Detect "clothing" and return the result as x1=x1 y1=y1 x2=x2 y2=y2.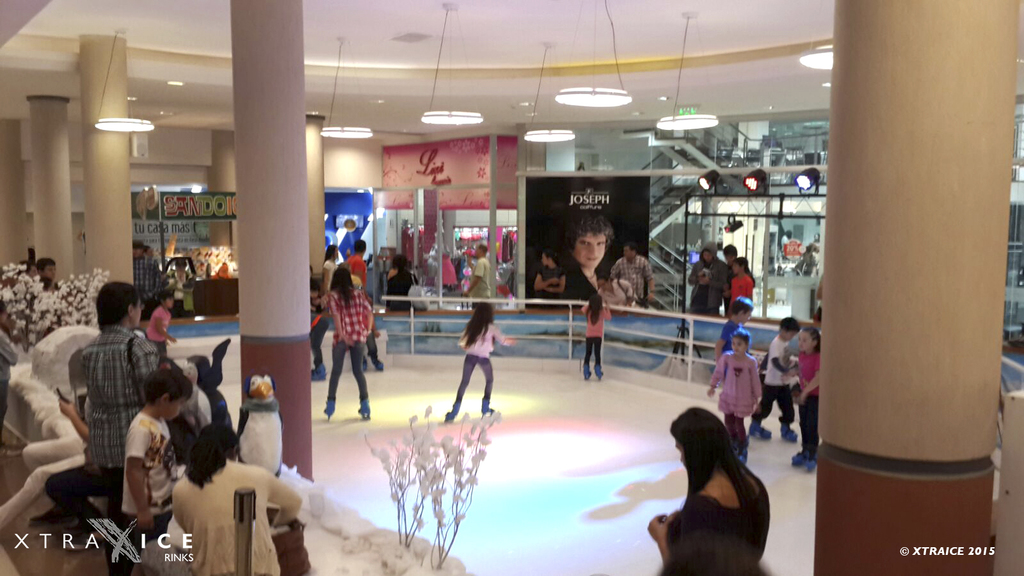
x1=724 y1=275 x2=753 y2=316.
